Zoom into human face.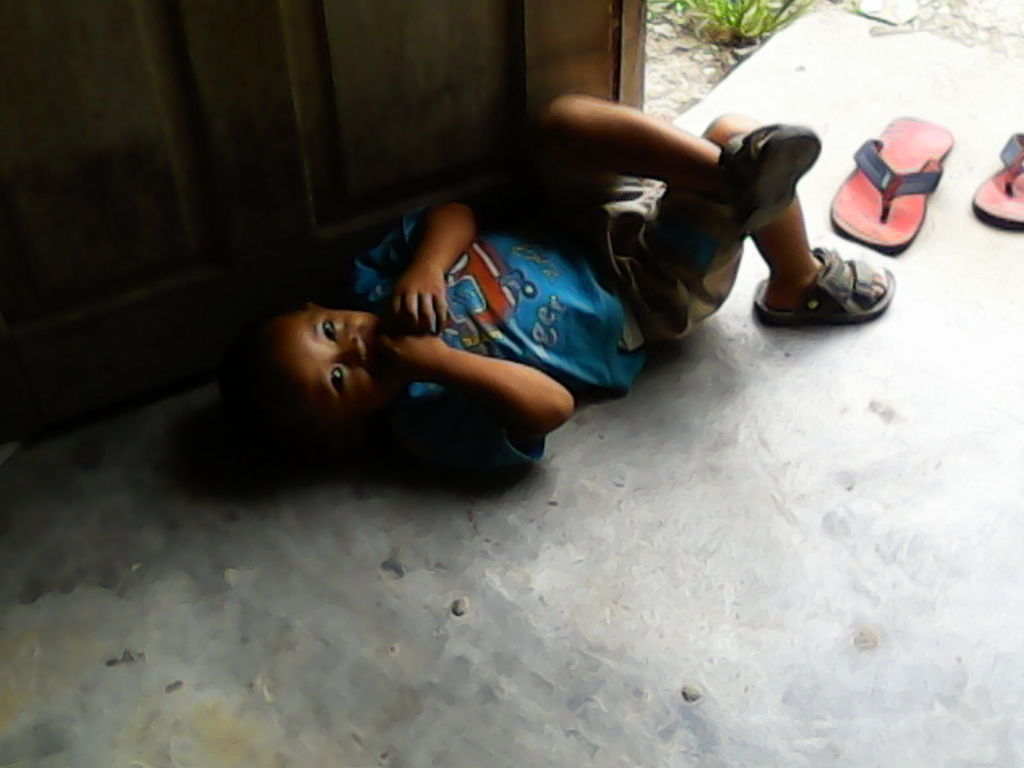
Zoom target: l=268, t=290, r=400, b=426.
